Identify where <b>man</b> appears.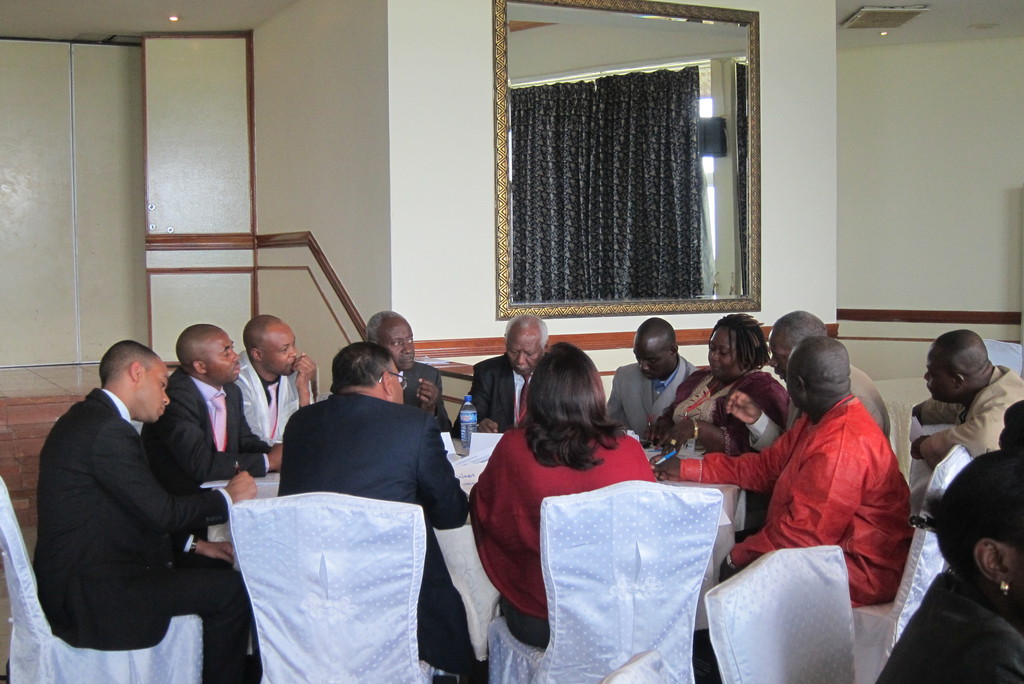
Appears at <region>911, 323, 1023, 474</region>.
